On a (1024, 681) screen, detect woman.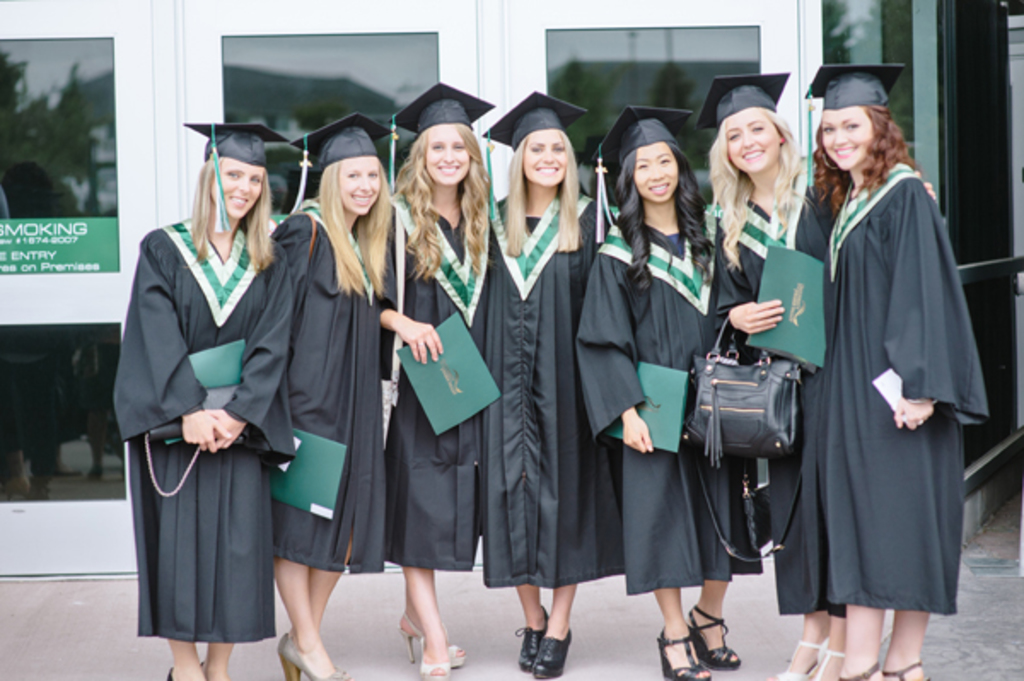
locate(374, 80, 505, 679).
